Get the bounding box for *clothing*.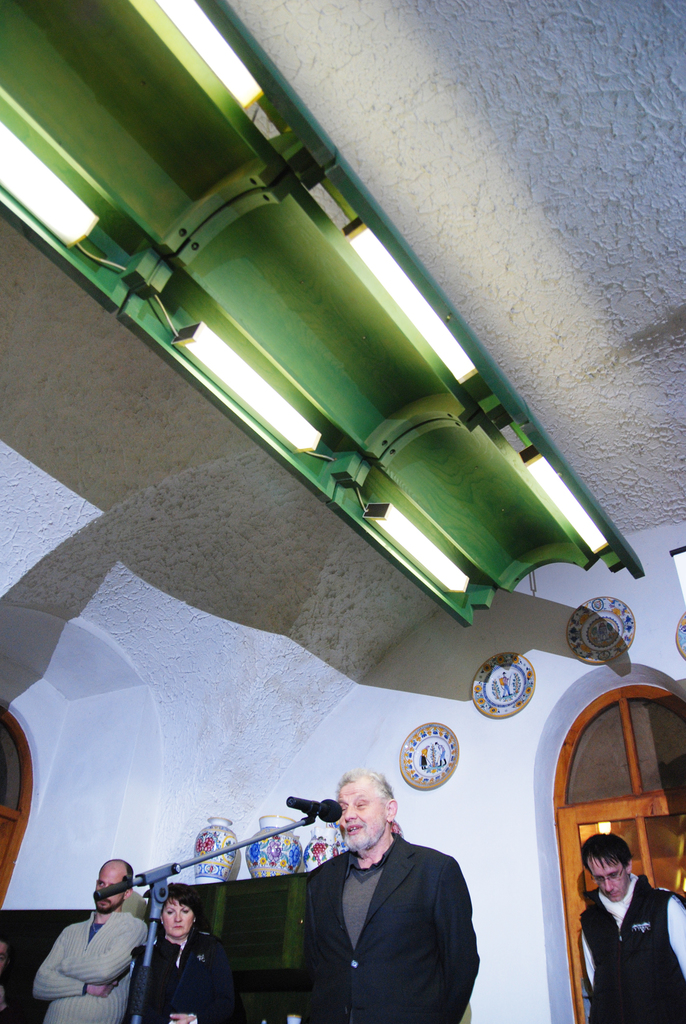
<bbox>127, 930, 234, 1021</bbox>.
